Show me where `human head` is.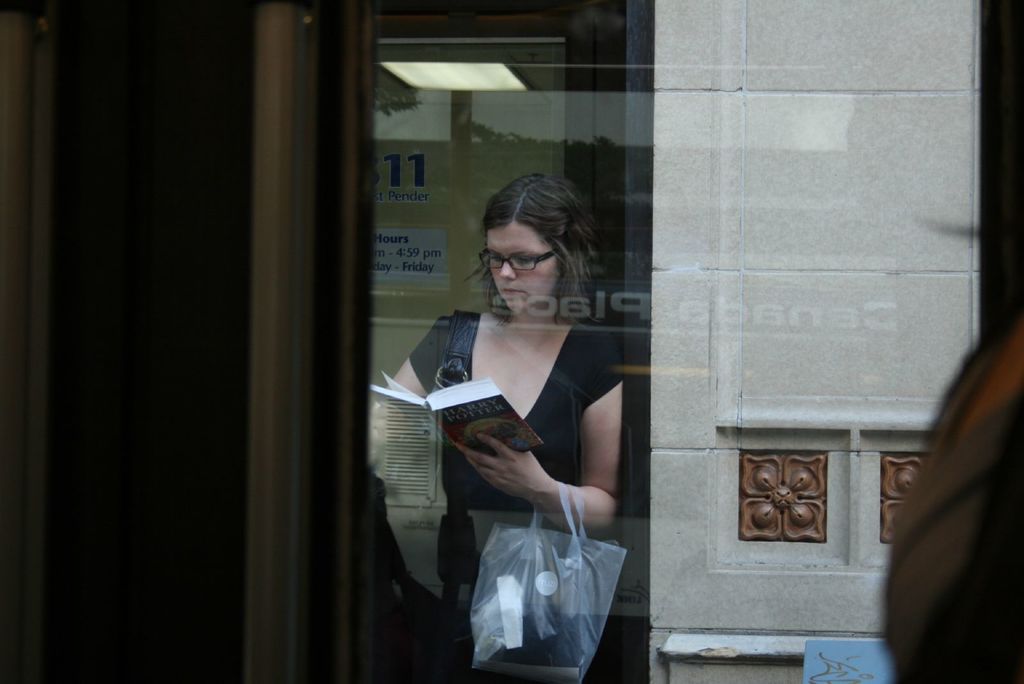
`human head` is at select_region(471, 171, 602, 320).
